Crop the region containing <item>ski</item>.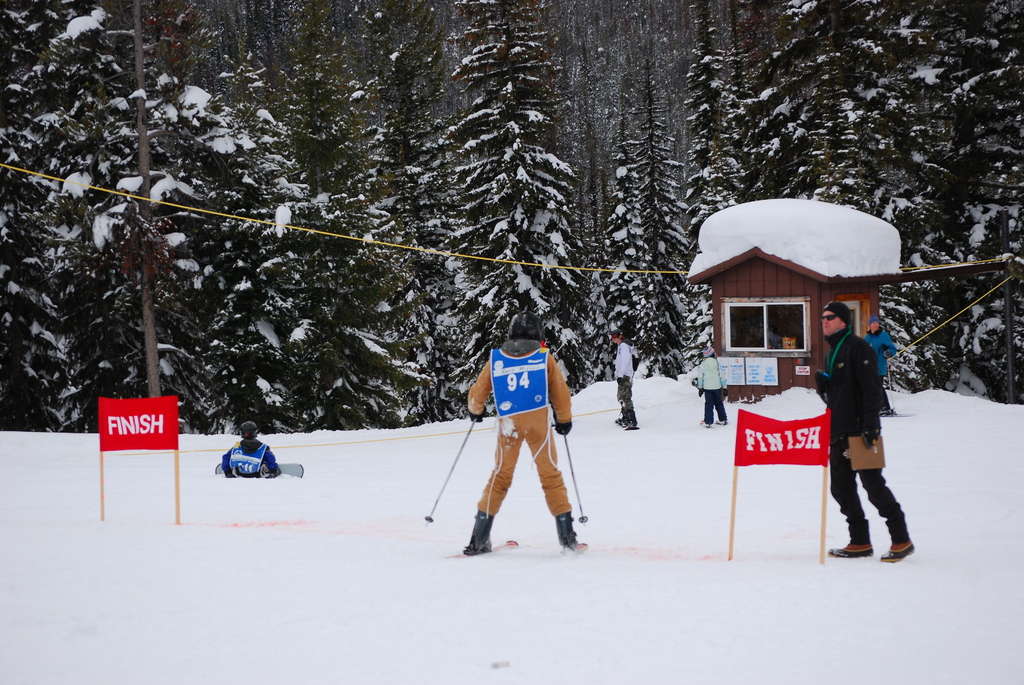
Crop region: crop(452, 503, 577, 561).
